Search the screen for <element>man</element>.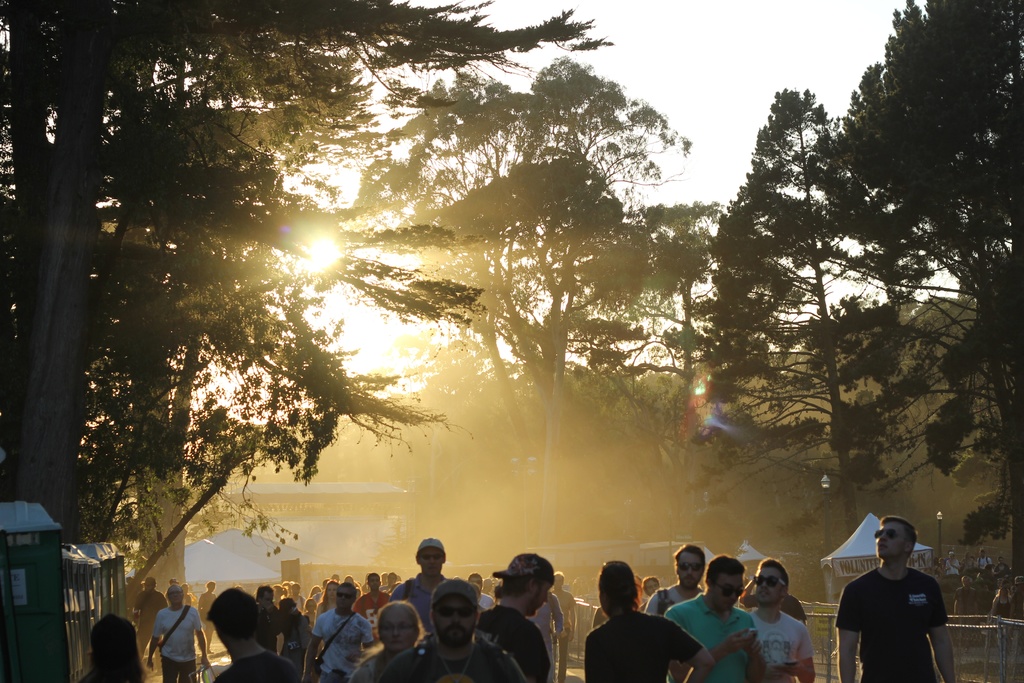
Found at 392:531:468:641.
